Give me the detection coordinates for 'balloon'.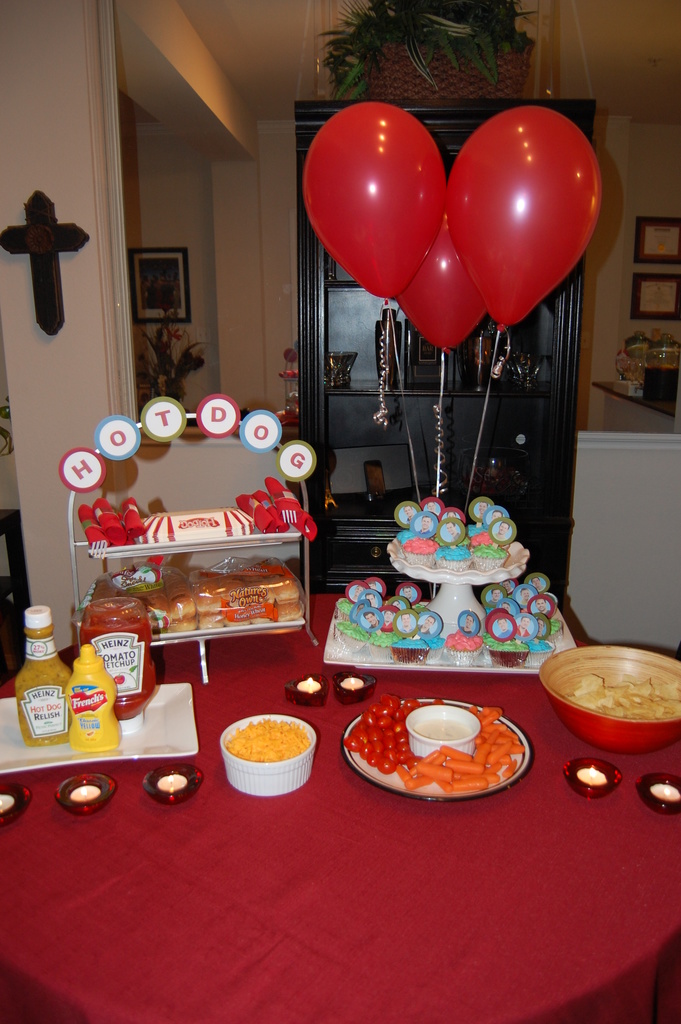
pyautogui.locateOnScreen(302, 101, 447, 305).
